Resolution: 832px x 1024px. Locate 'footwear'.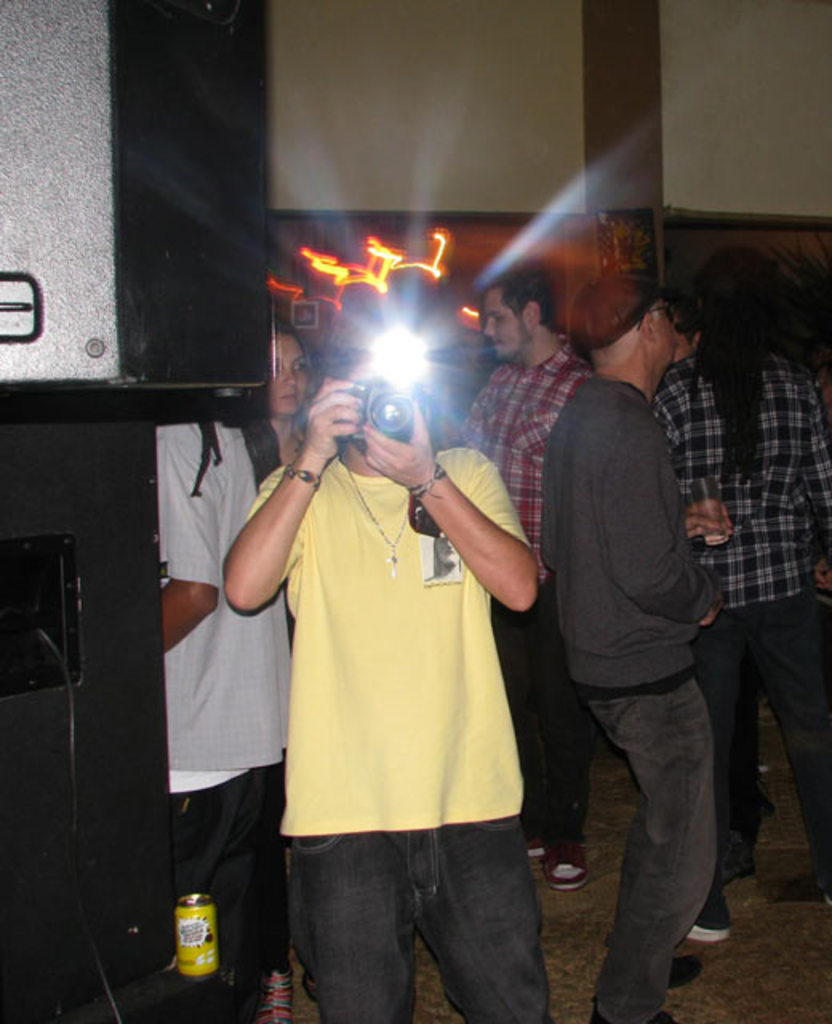
<box>691,872,730,947</box>.
